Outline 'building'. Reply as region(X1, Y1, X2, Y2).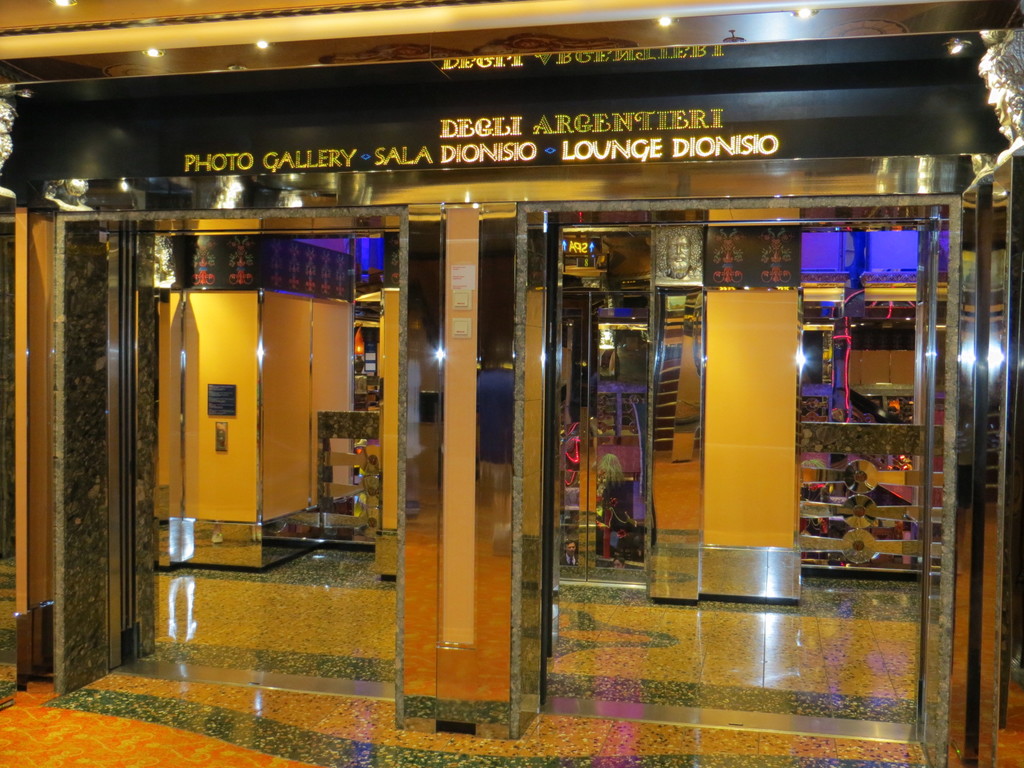
region(0, 0, 1023, 767).
